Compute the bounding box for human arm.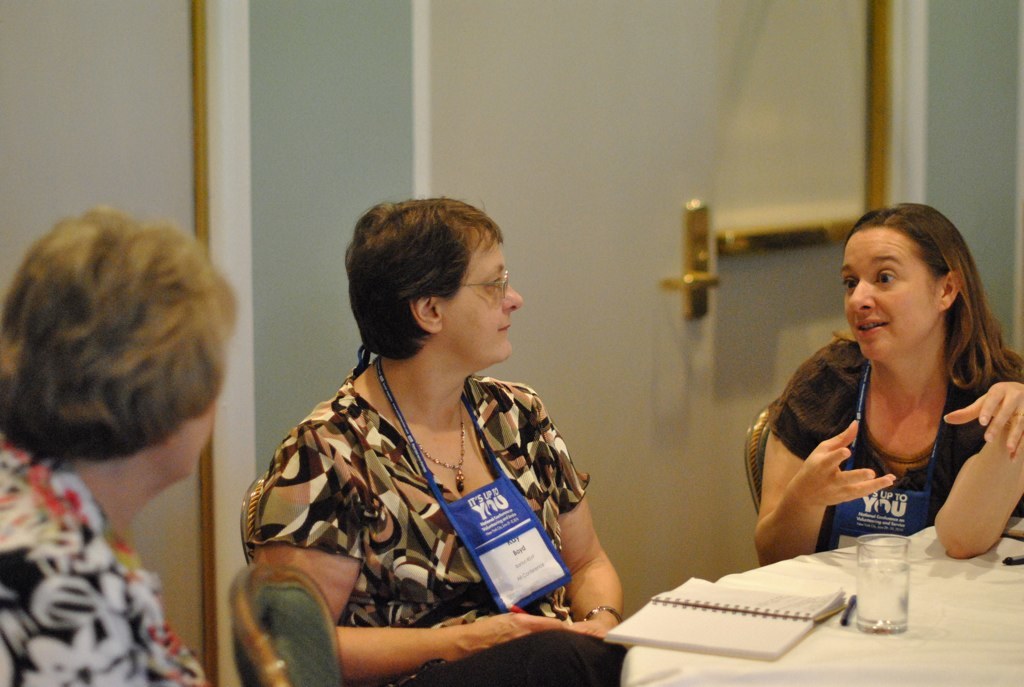
bbox=[942, 365, 1021, 572].
